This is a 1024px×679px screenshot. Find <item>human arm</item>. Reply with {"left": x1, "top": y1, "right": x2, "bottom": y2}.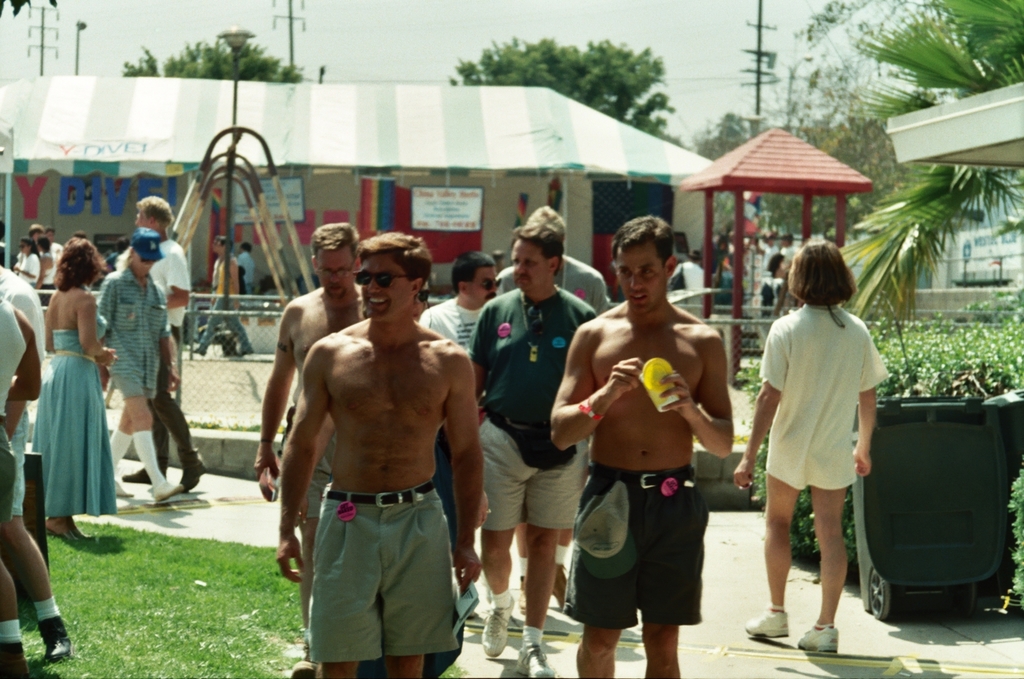
{"left": 82, "top": 299, "right": 118, "bottom": 362}.
